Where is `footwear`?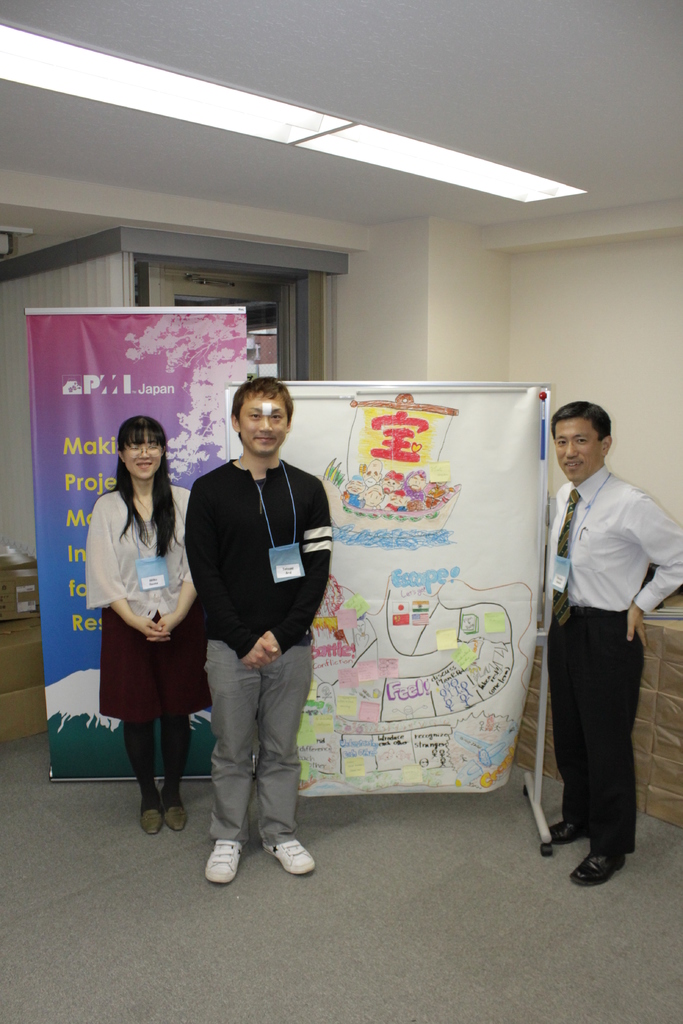
locate(253, 830, 323, 889).
